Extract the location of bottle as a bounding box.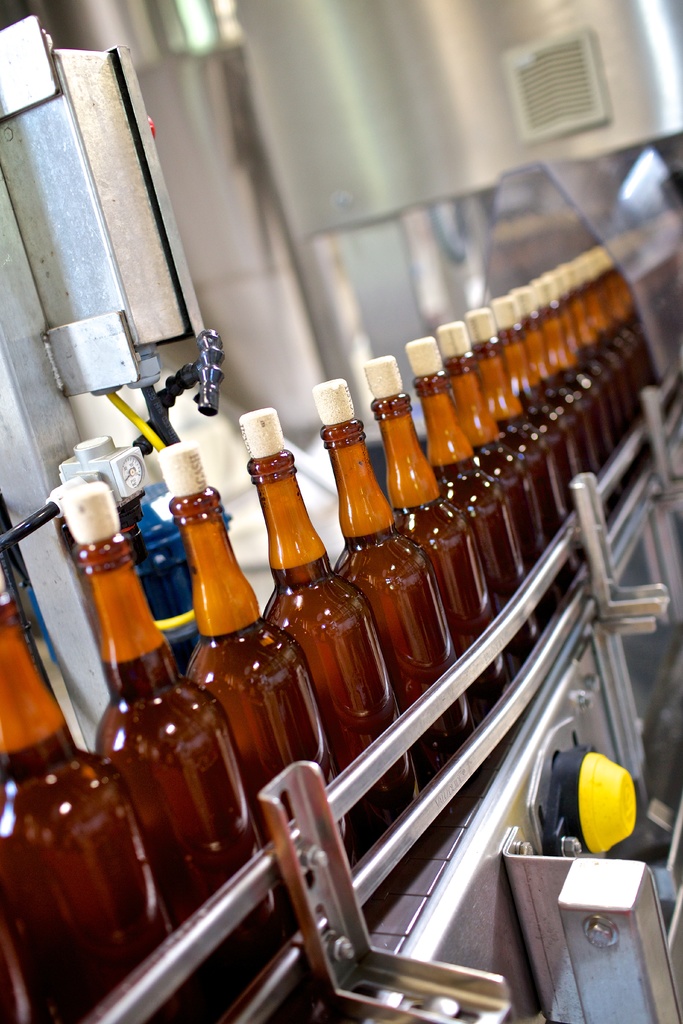
detection(160, 497, 356, 855).
